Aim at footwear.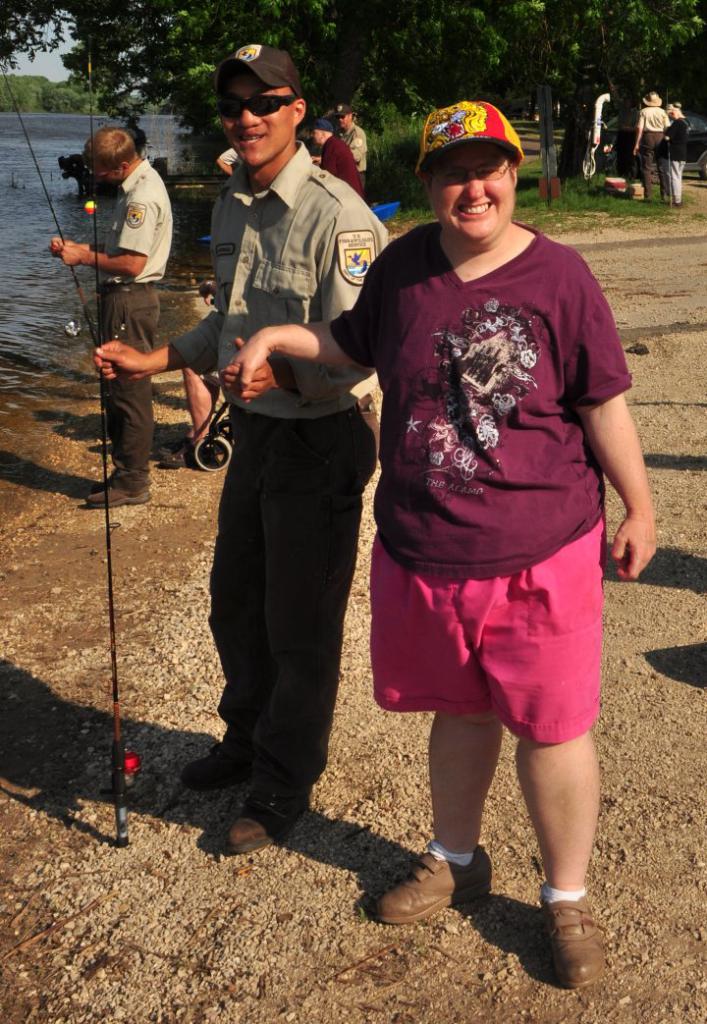
Aimed at {"left": 163, "top": 447, "right": 194, "bottom": 467}.
